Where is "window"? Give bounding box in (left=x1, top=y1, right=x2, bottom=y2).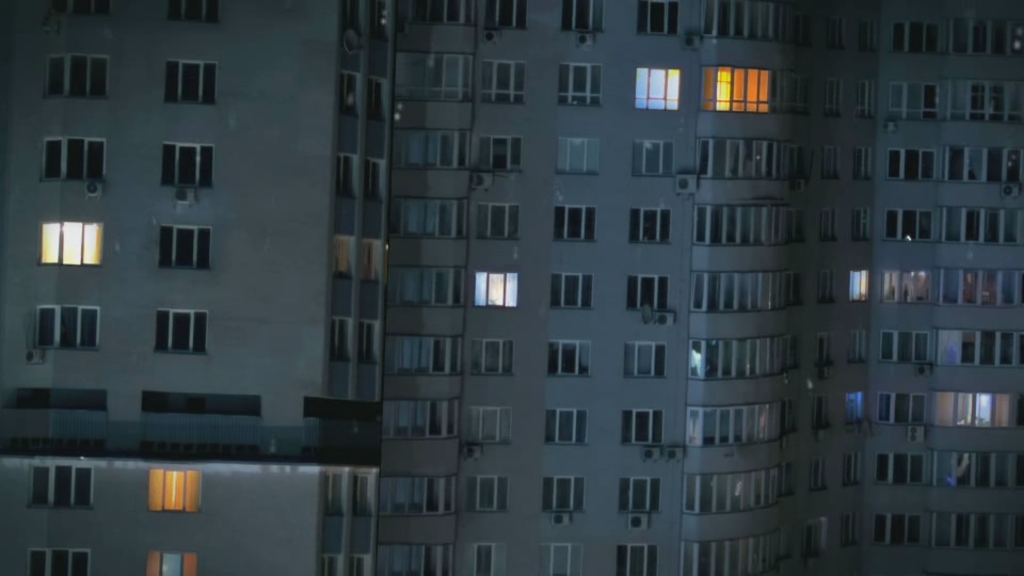
(left=481, top=64, right=522, bottom=101).
